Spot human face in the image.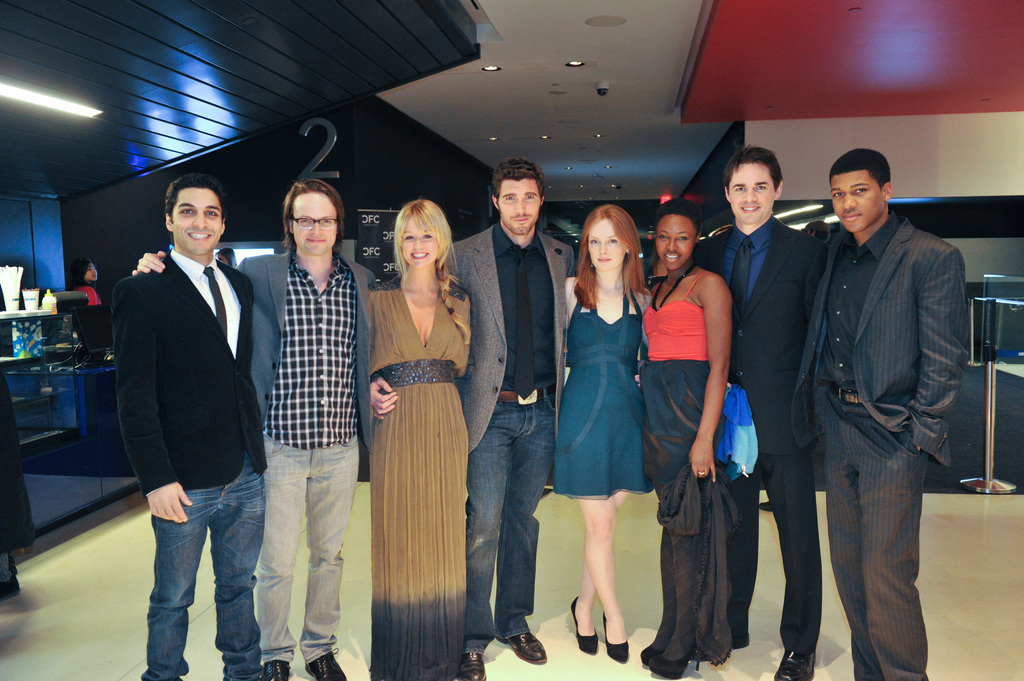
human face found at select_region(731, 163, 772, 225).
